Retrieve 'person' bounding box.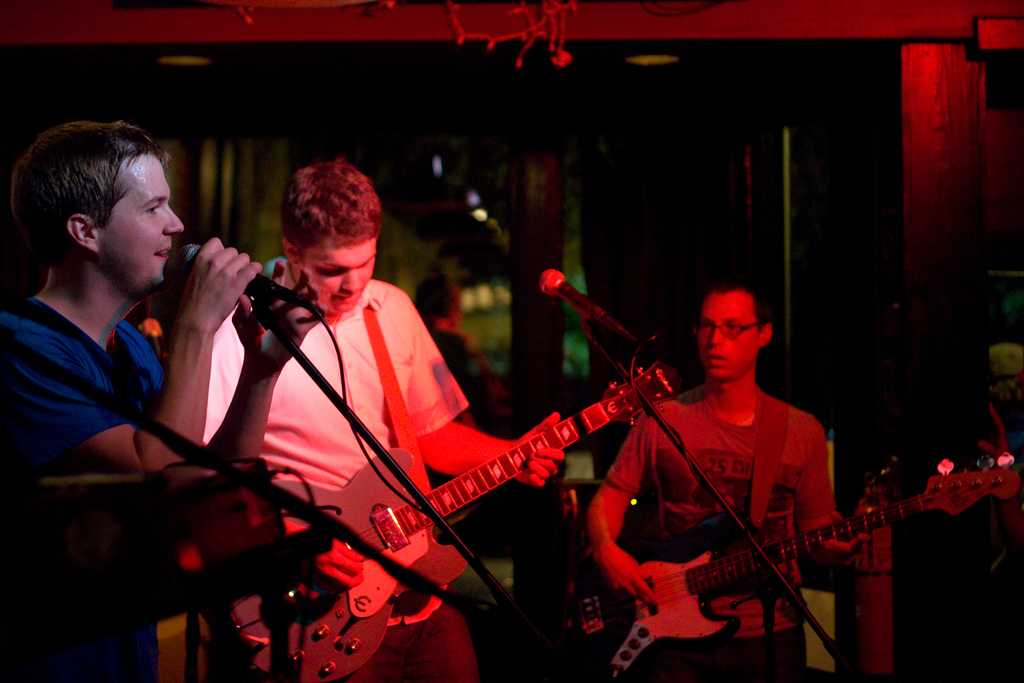
Bounding box: box=[0, 125, 317, 682].
